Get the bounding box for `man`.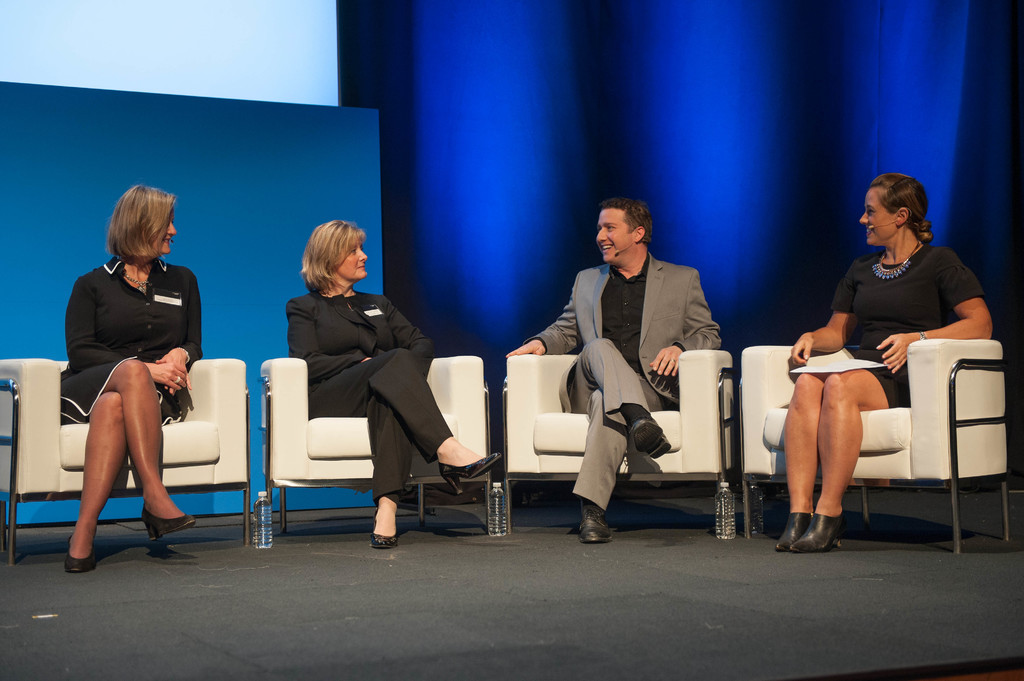
[left=534, top=205, right=730, bottom=515].
